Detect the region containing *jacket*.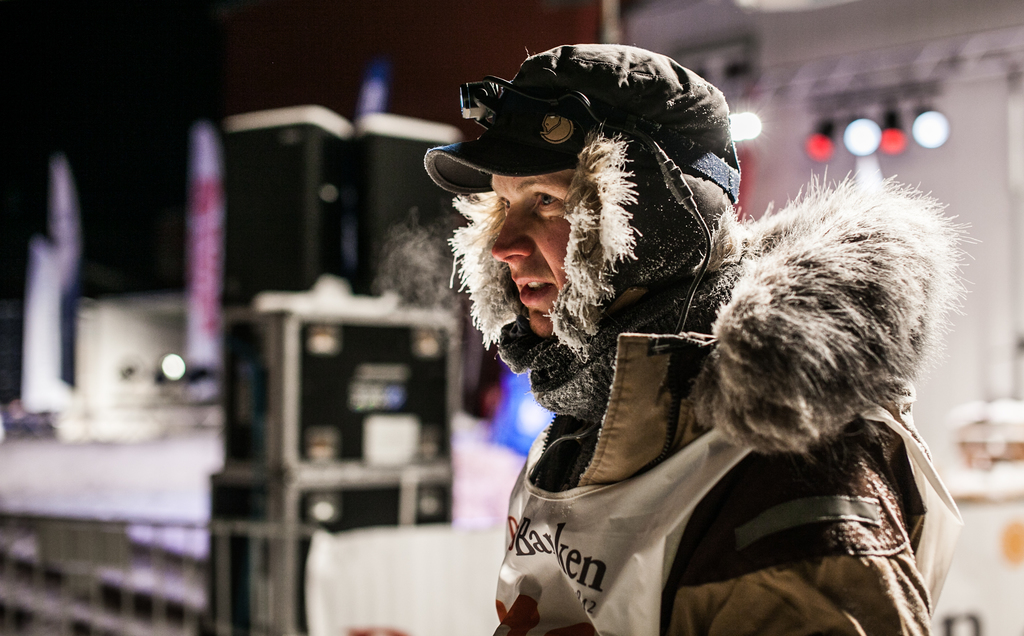
pyautogui.locateOnScreen(487, 171, 959, 635).
